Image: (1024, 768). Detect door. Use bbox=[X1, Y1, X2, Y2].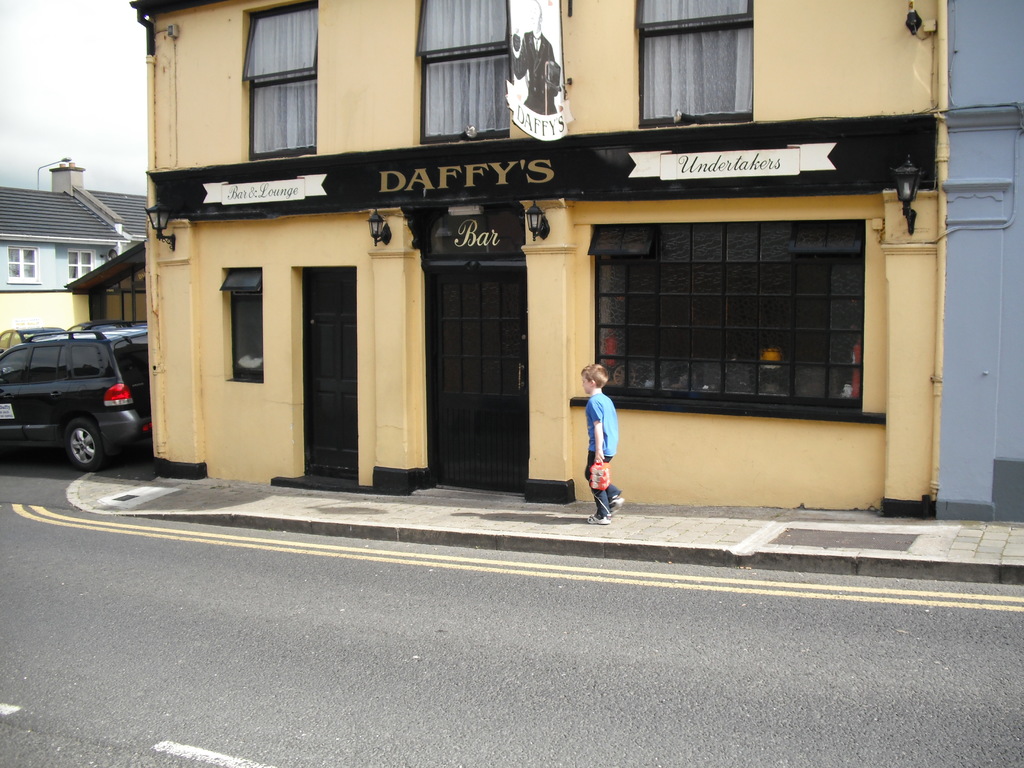
bbox=[415, 268, 526, 500].
